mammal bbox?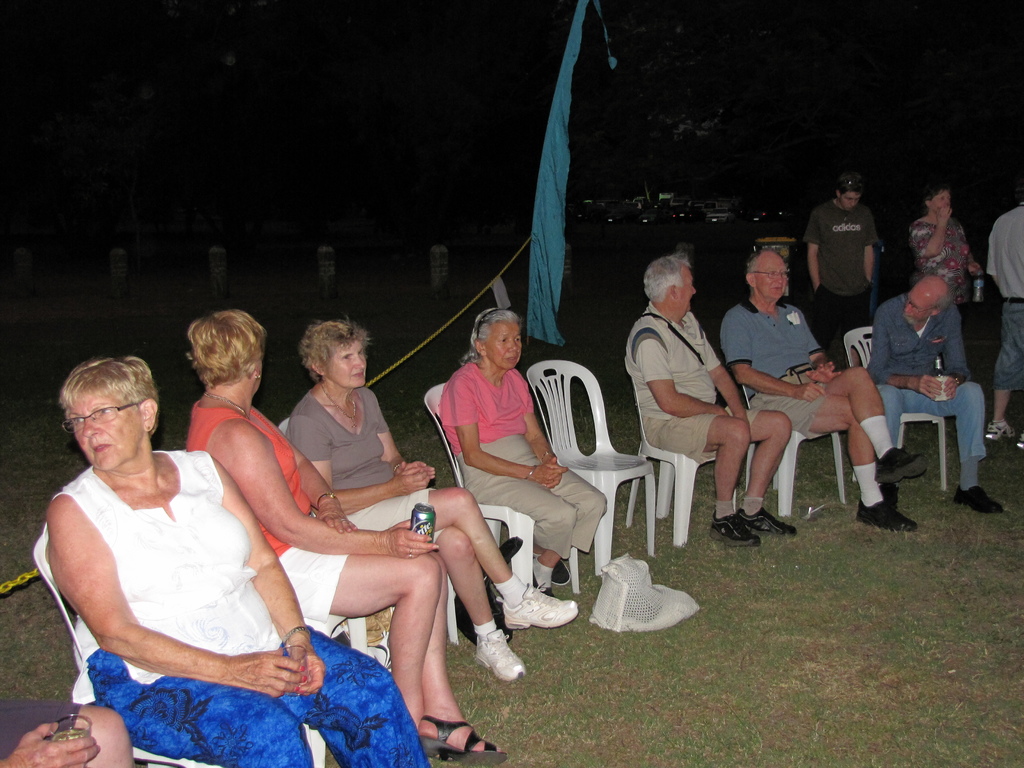
bbox=[289, 311, 580, 676]
